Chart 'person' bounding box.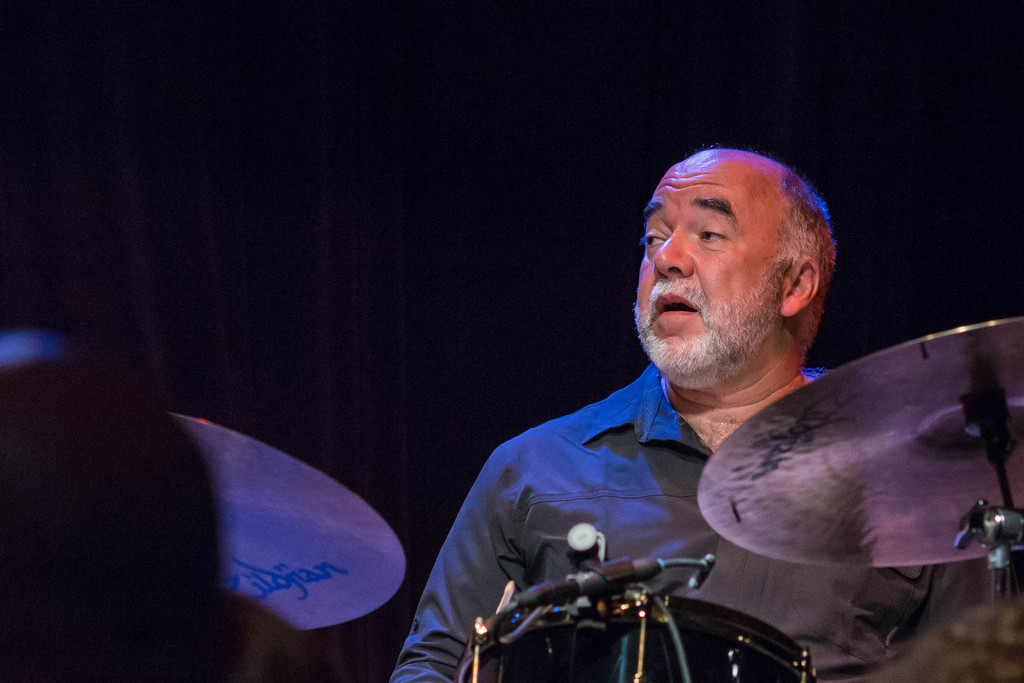
Charted: l=392, t=150, r=996, b=682.
